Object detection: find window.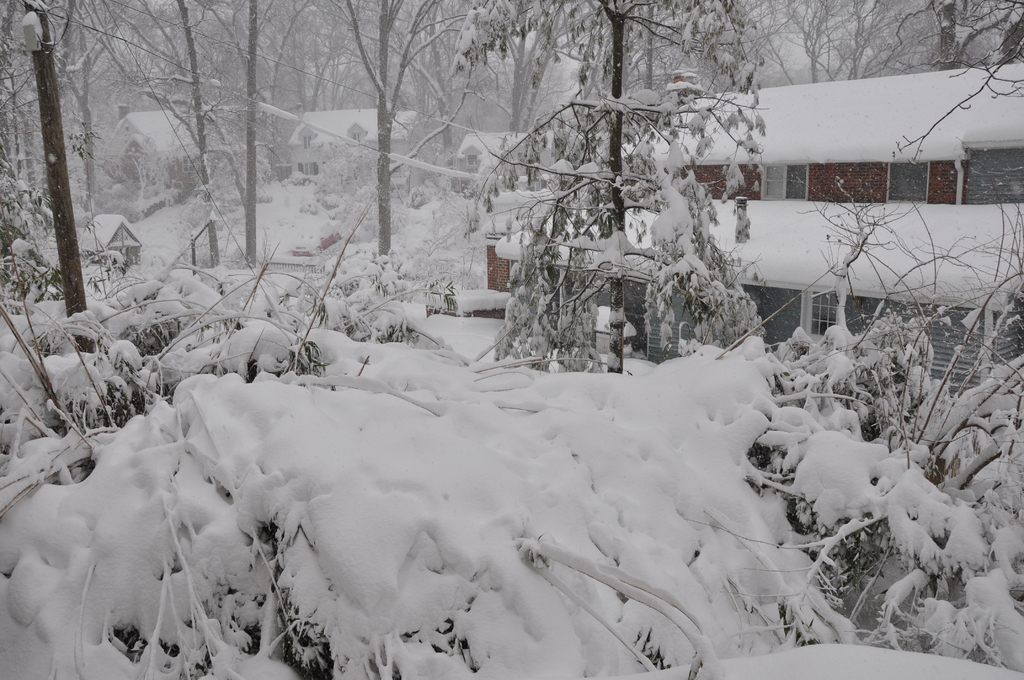
[left=497, top=155, right=508, bottom=169].
